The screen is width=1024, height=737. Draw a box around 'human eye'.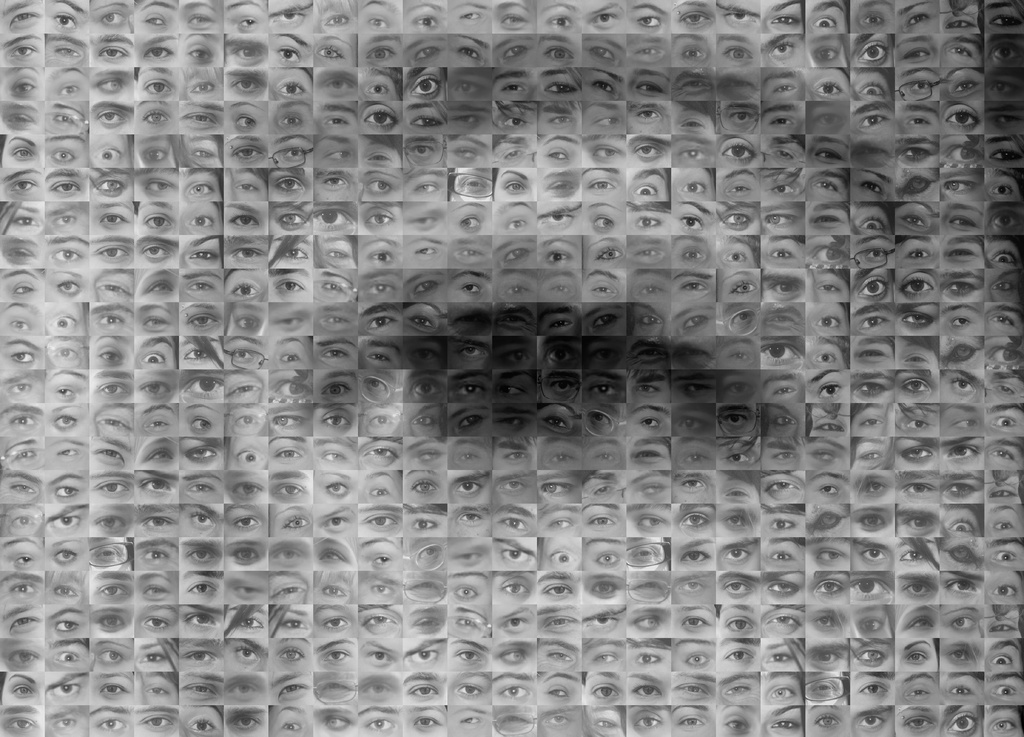
BBox(730, 345, 748, 362).
